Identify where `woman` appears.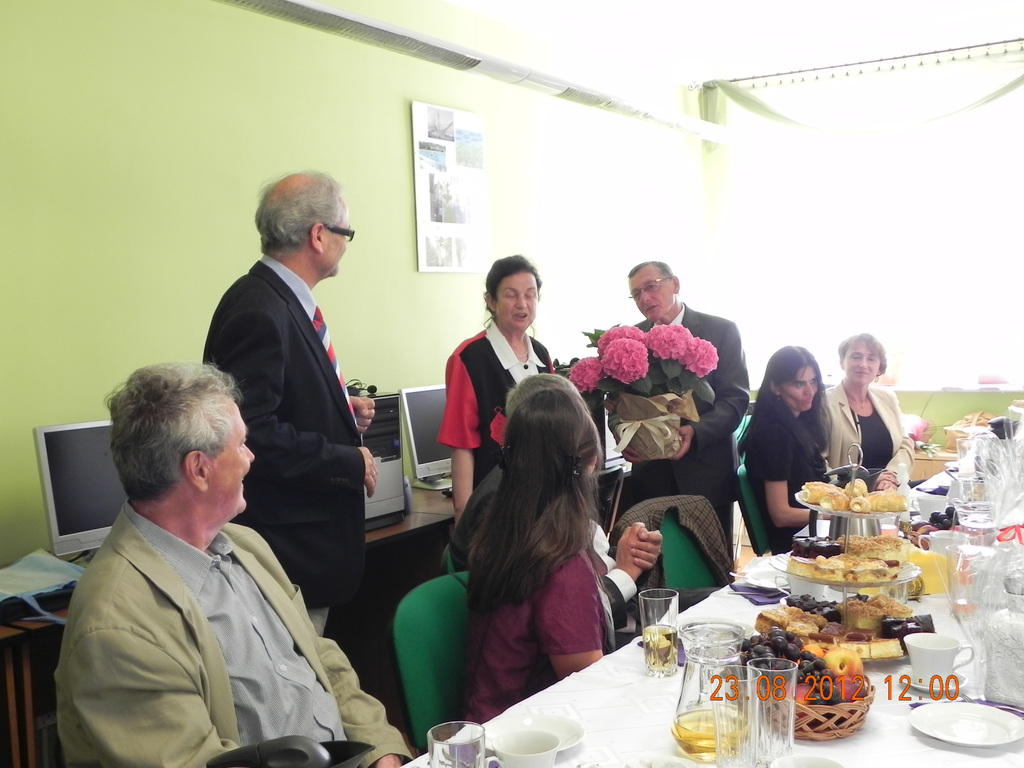
Appears at [817, 332, 931, 506].
